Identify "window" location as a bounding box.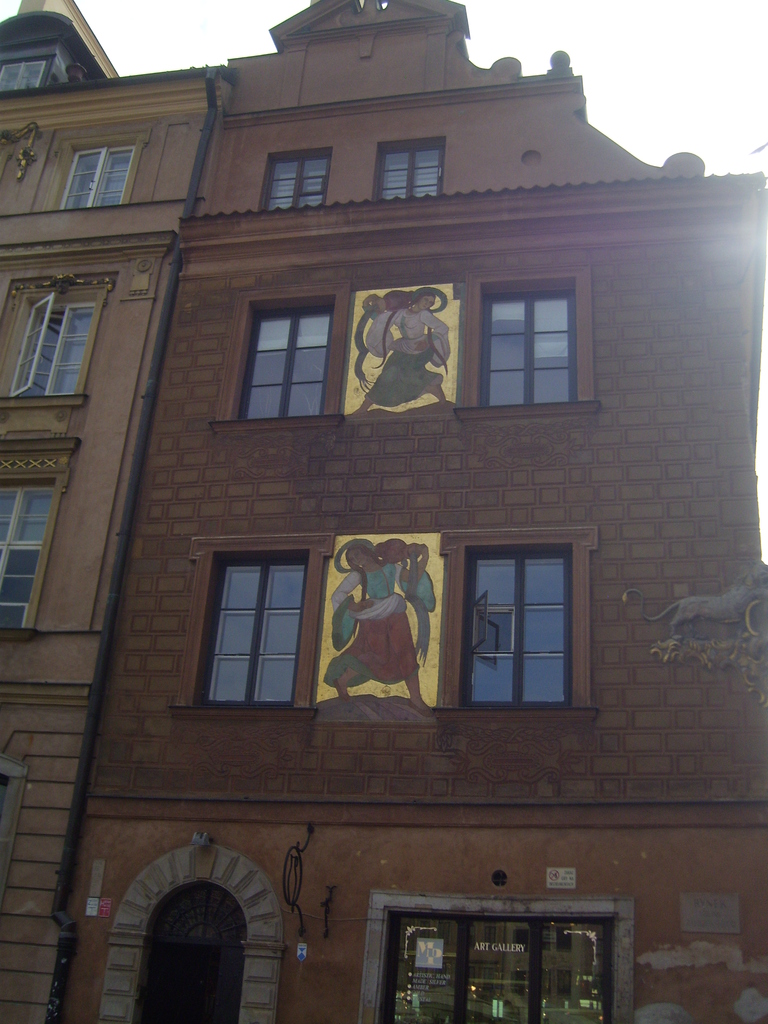
(left=435, top=531, right=595, bottom=725).
